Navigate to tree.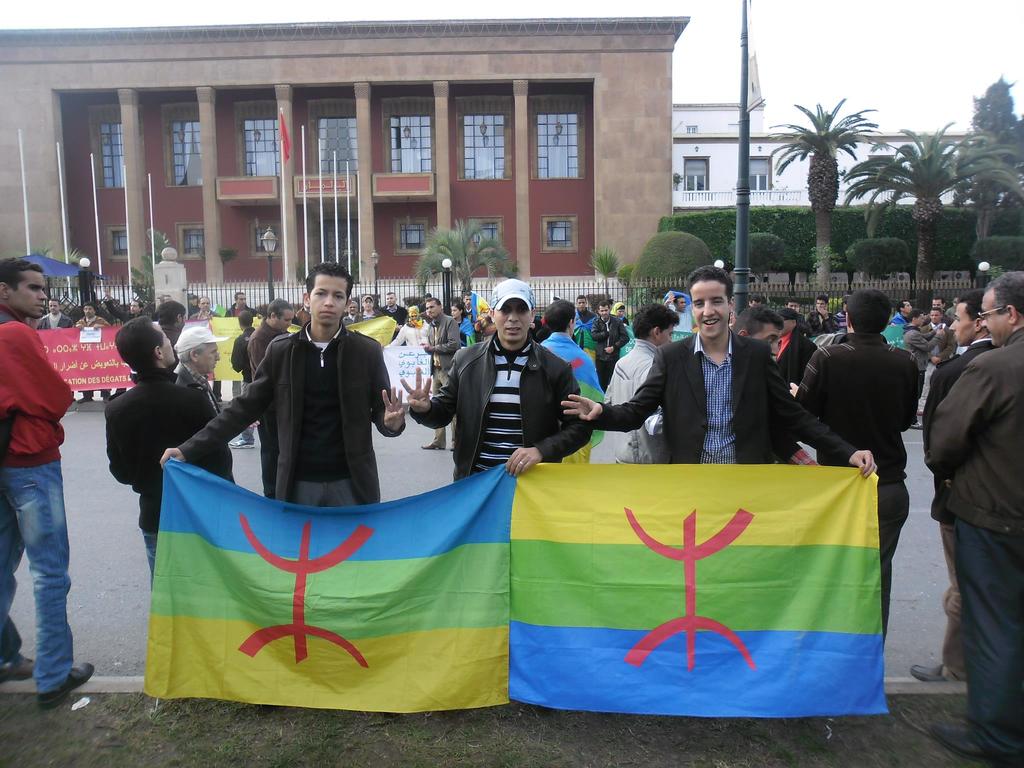
Navigation target: region(419, 211, 532, 352).
